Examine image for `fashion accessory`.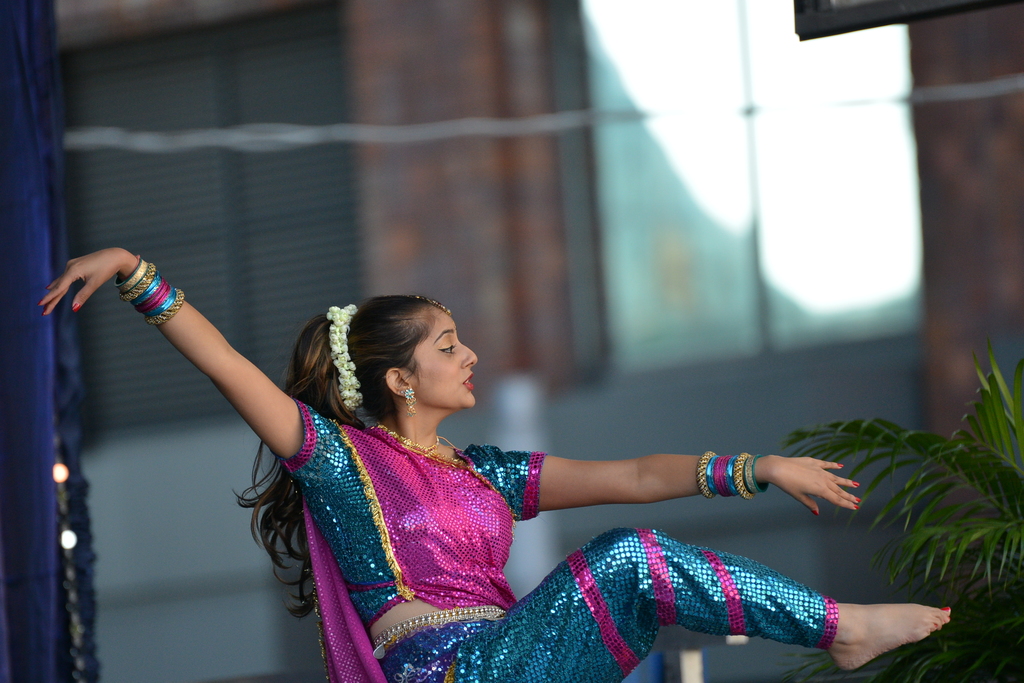
Examination result: select_region(370, 608, 501, 661).
